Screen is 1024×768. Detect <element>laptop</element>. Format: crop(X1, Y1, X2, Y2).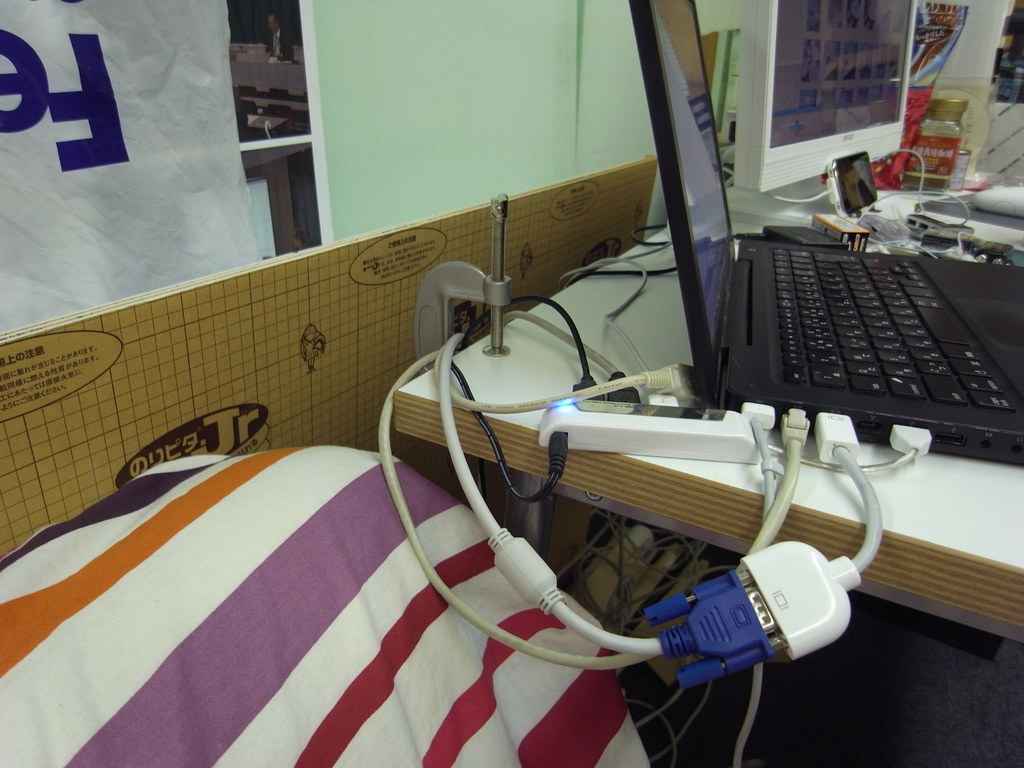
crop(625, 0, 1023, 438).
